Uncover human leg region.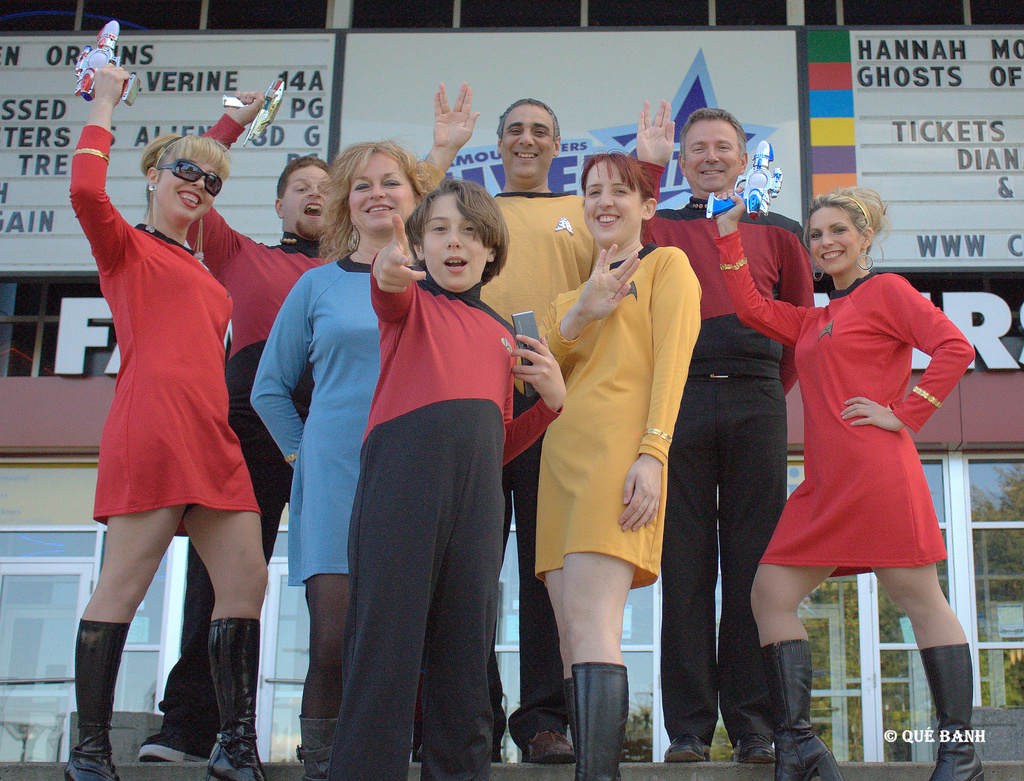
Uncovered: locate(566, 423, 639, 780).
